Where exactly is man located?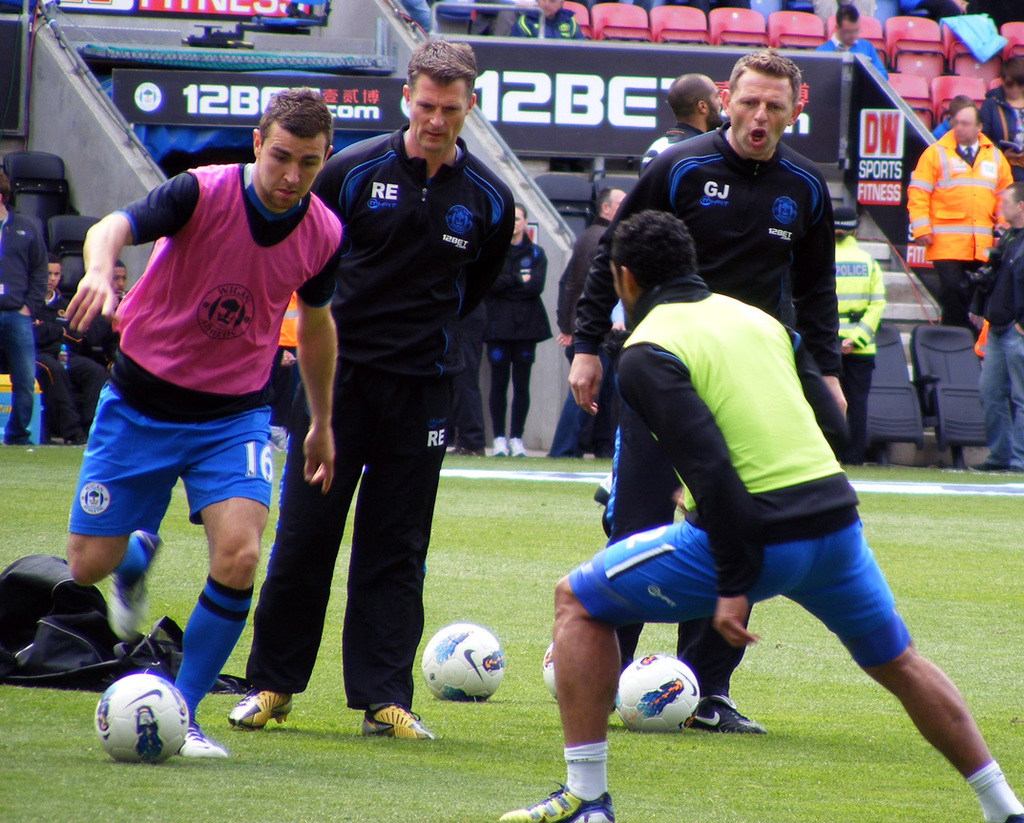
Its bounding box is [x1=550, y1=187, x2=629, y2=454].
